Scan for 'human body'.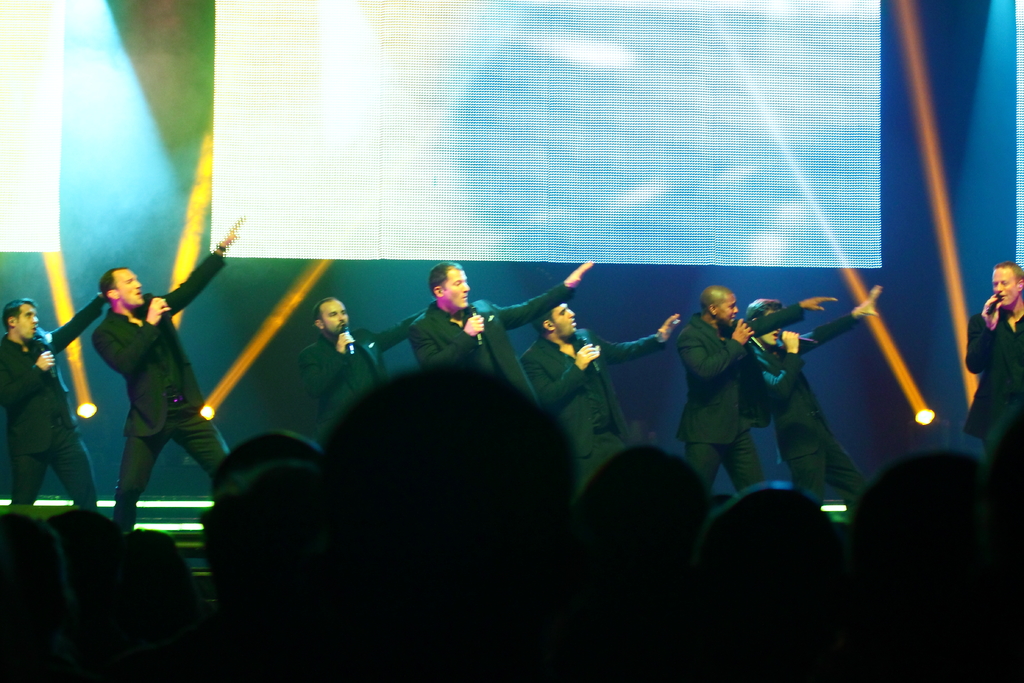
Scan result: 514, 299, 682, 492.
